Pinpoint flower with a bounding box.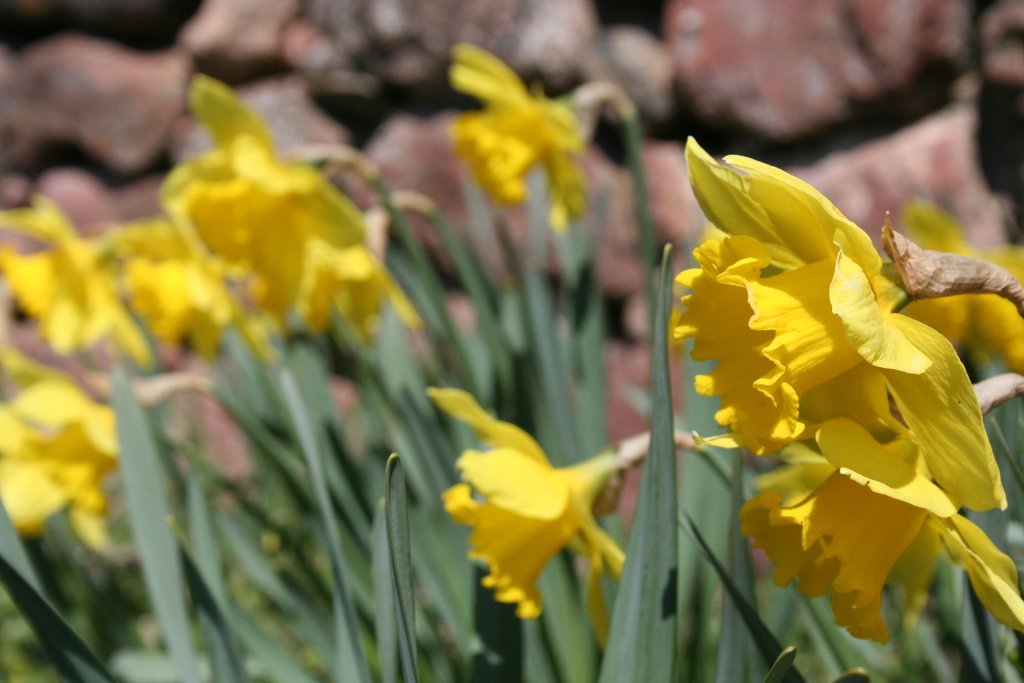
select_region(164, 72, 414, 346).
